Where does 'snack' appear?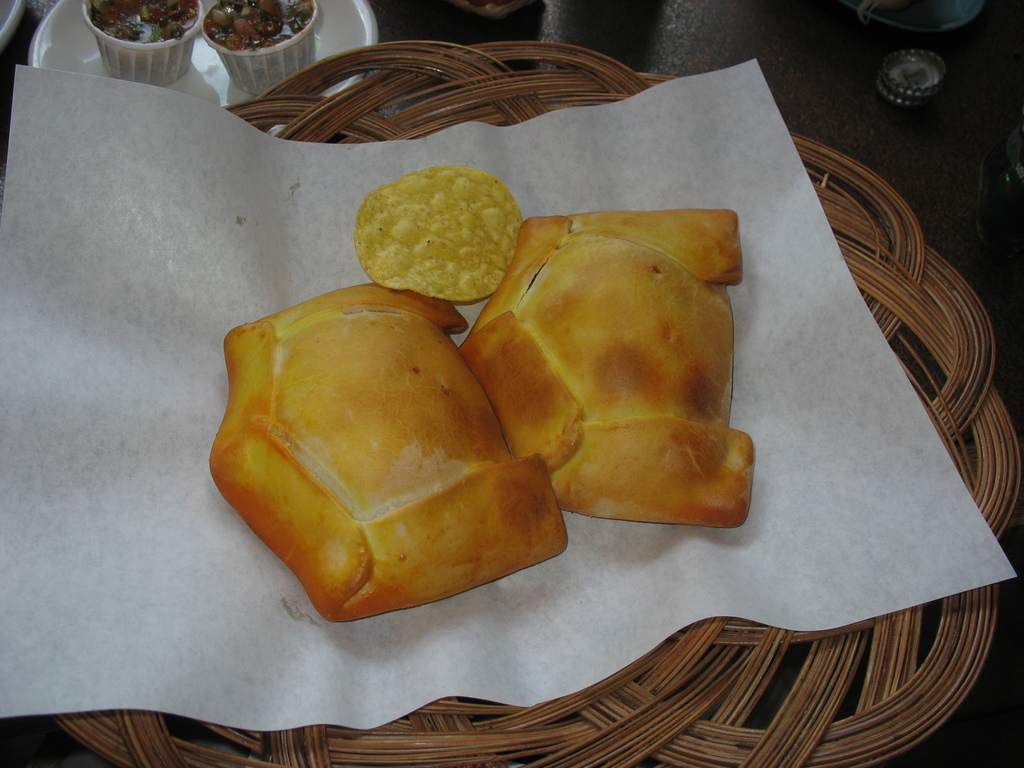
Appears at 454 212 758 528.
